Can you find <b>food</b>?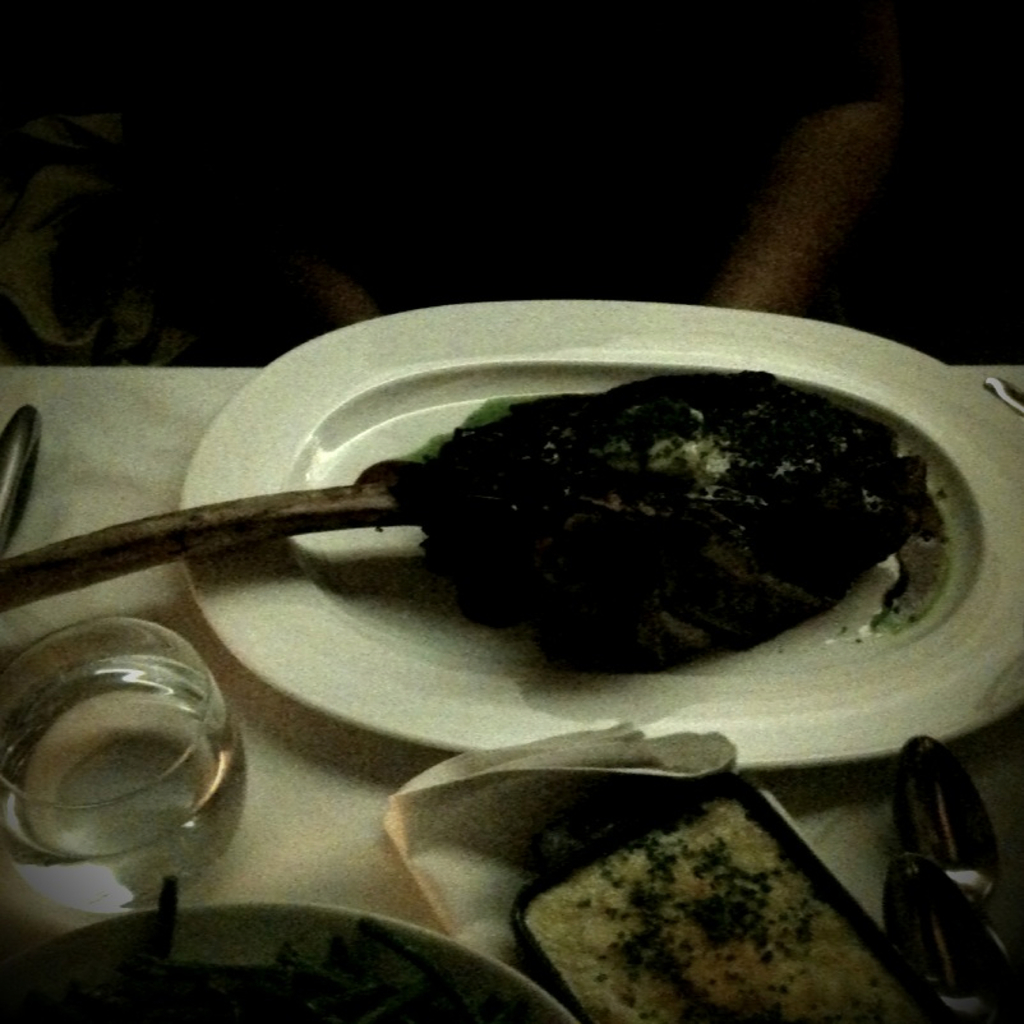
Yes, bounding box: x1=515, y1=792, x2=933, y2=1023.
